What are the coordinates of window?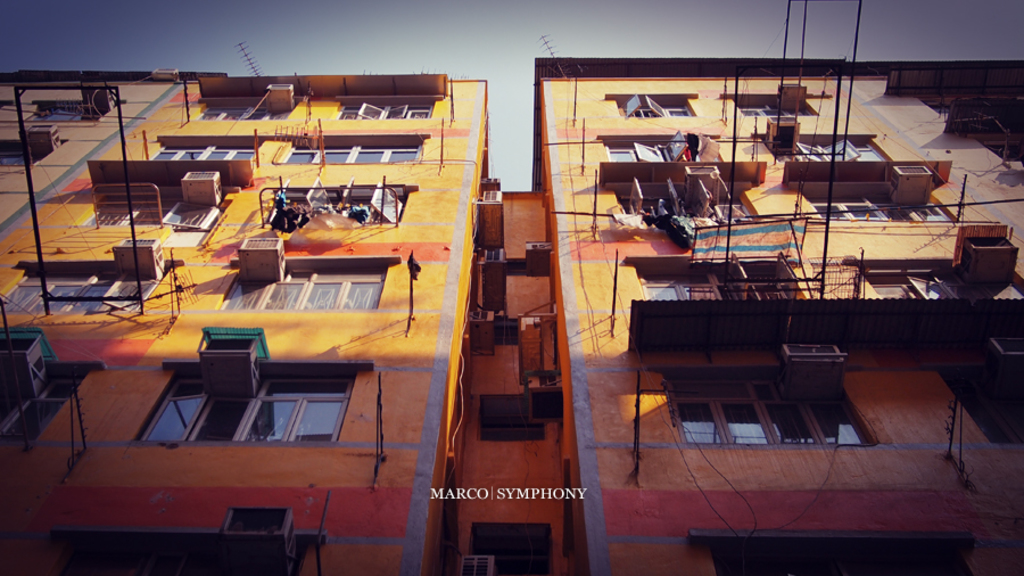
(x1=910, y1=85, x2=1023, y2=143).
